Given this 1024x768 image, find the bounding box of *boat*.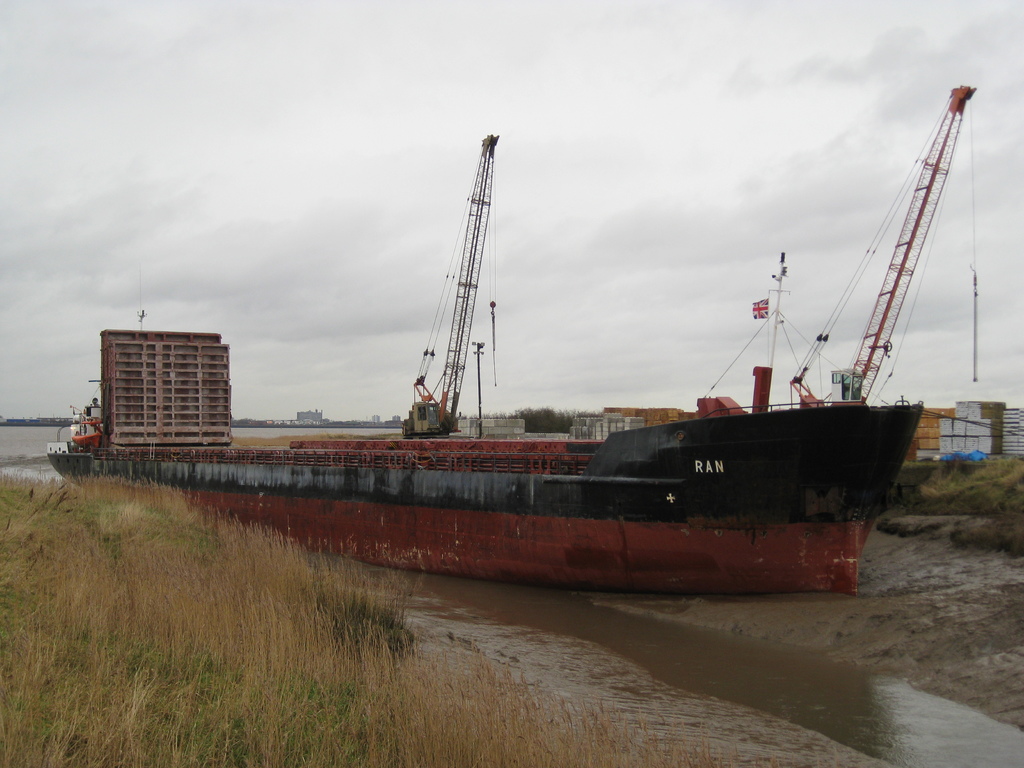
bbox=[120, 175, 1023, 571].
